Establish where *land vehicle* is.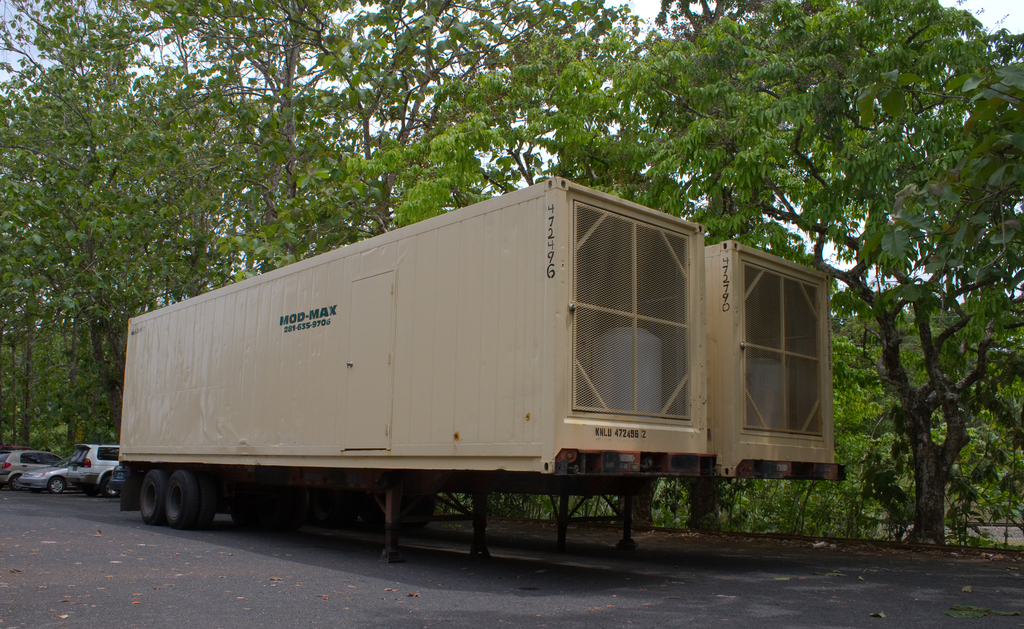
Established at bbox=[19, 456, 71, 492].
